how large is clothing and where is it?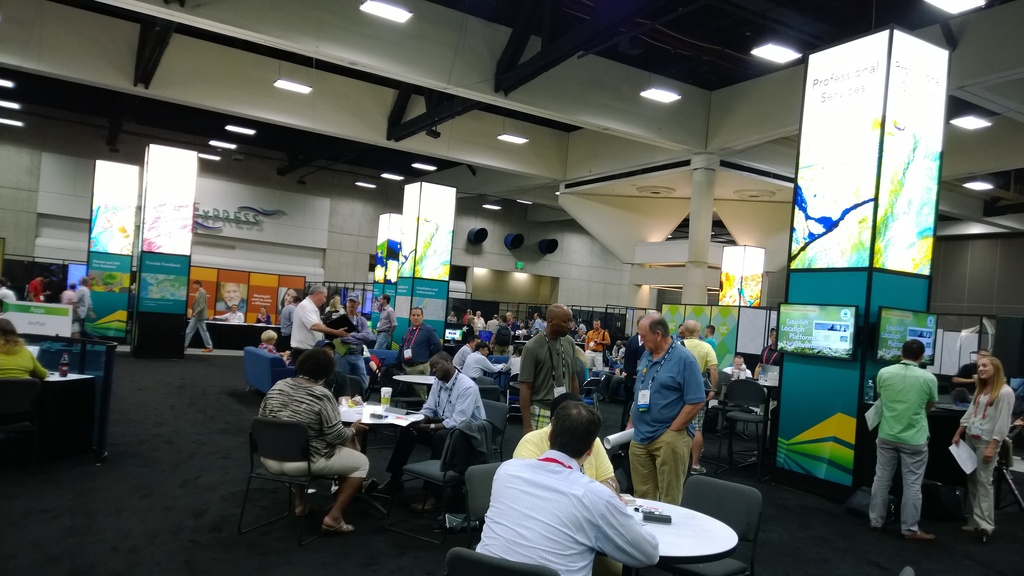
Bounding box: 723/362/749/383.
